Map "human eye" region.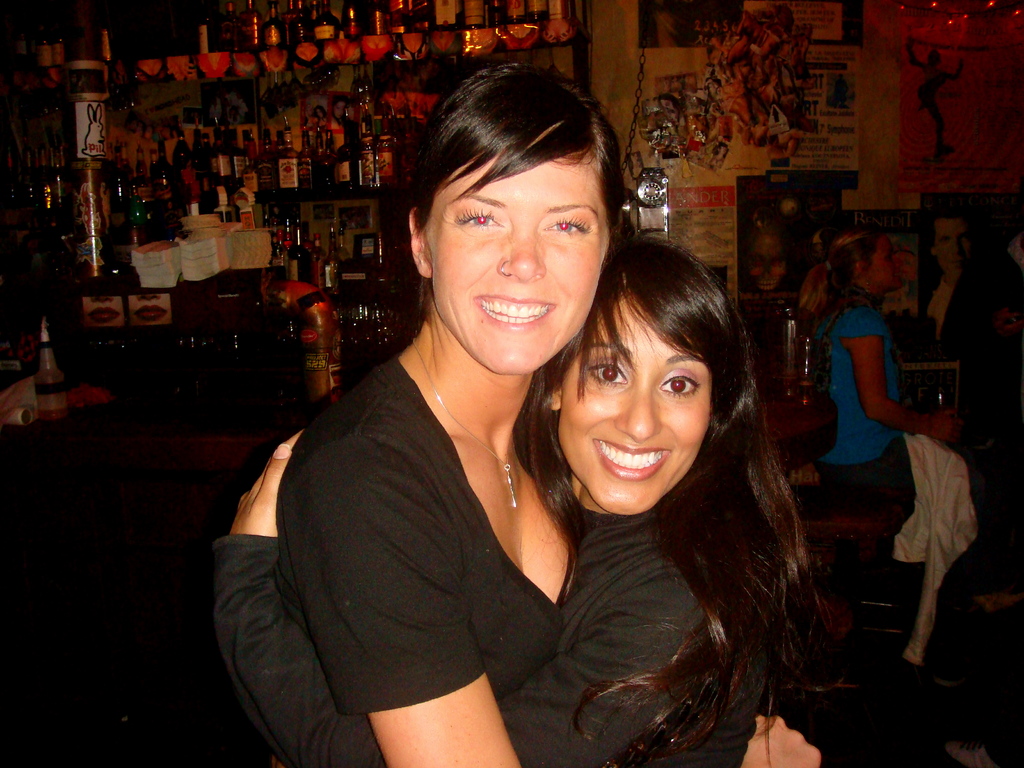
Mapped to <region>582, 356, 628, 392</region>.
